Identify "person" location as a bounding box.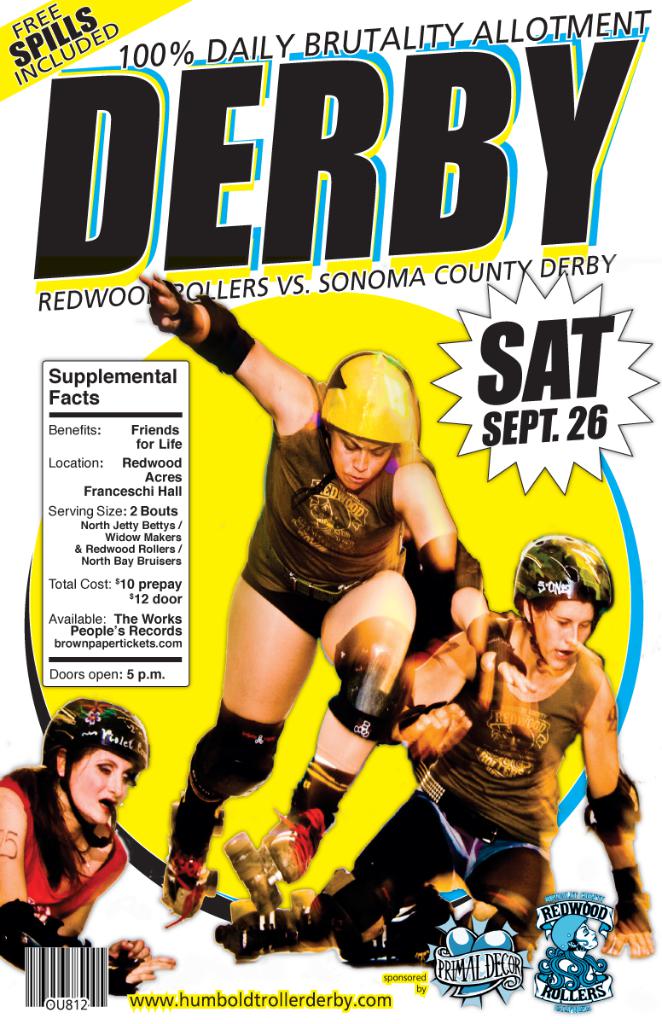
[240, 540, 661, 945].
